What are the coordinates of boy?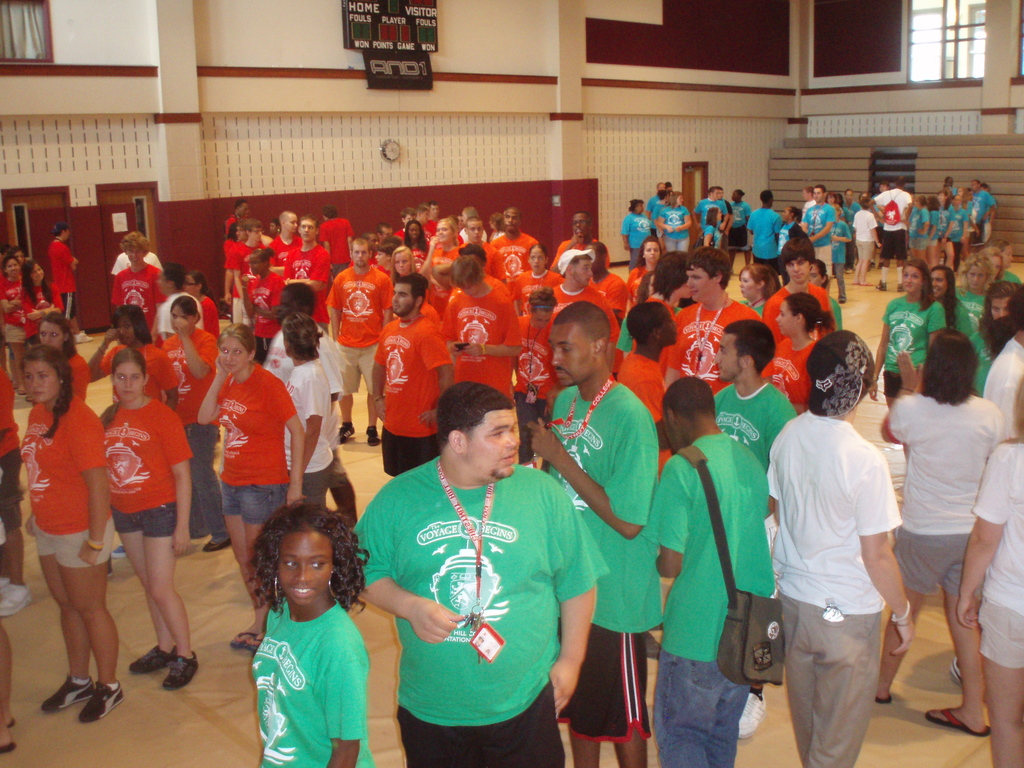
515/243/567/316.
